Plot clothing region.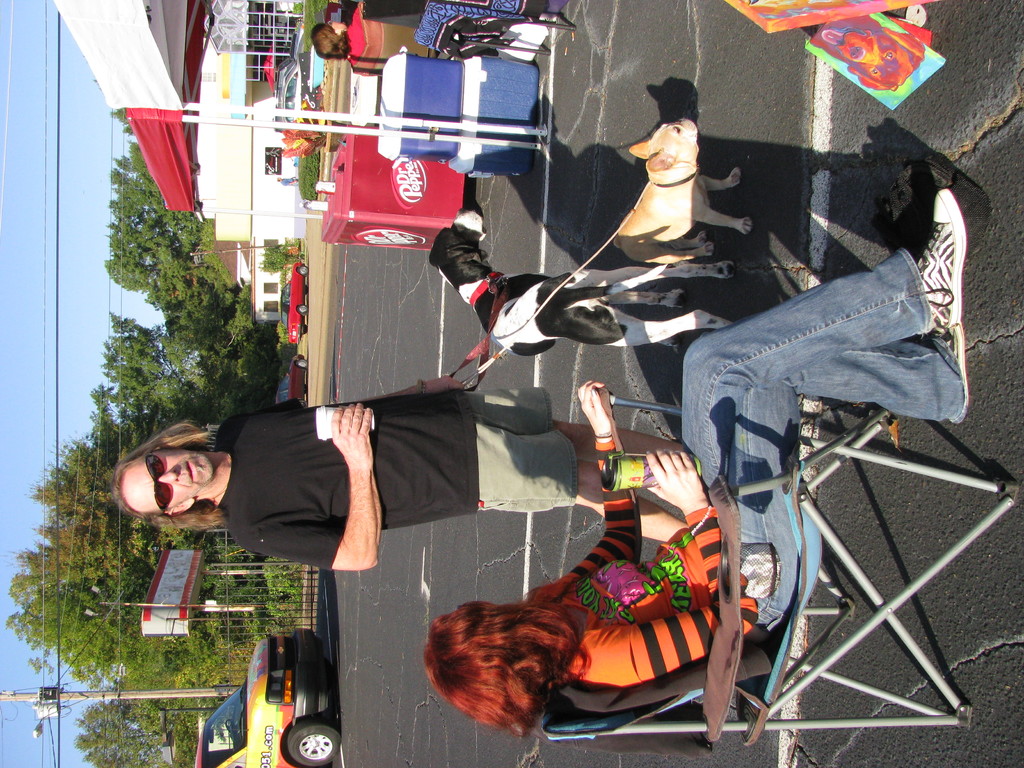
Plotted at BBox(346, 1, 380, 76).
